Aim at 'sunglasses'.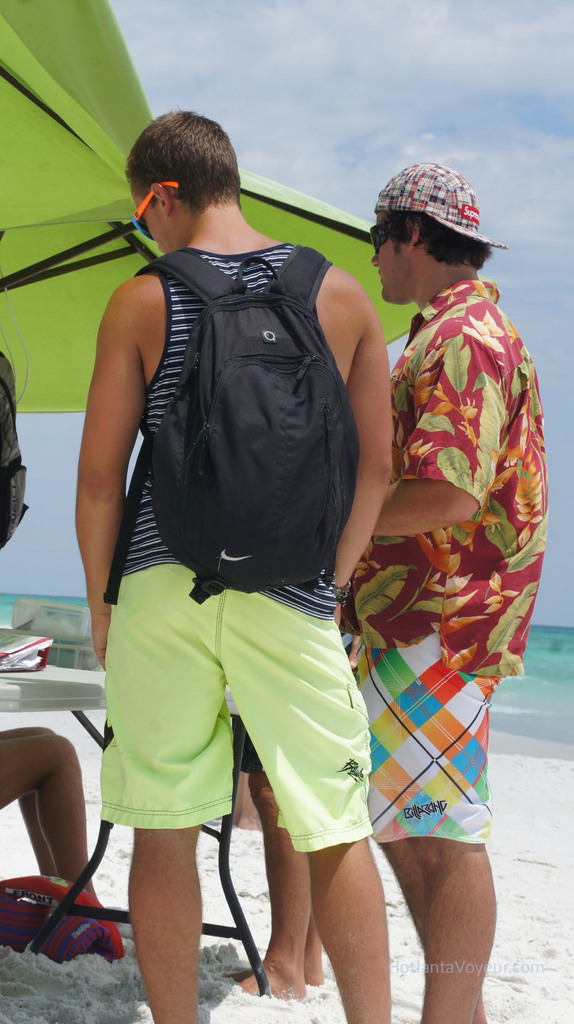
Aimed at 367:228:388:252.
